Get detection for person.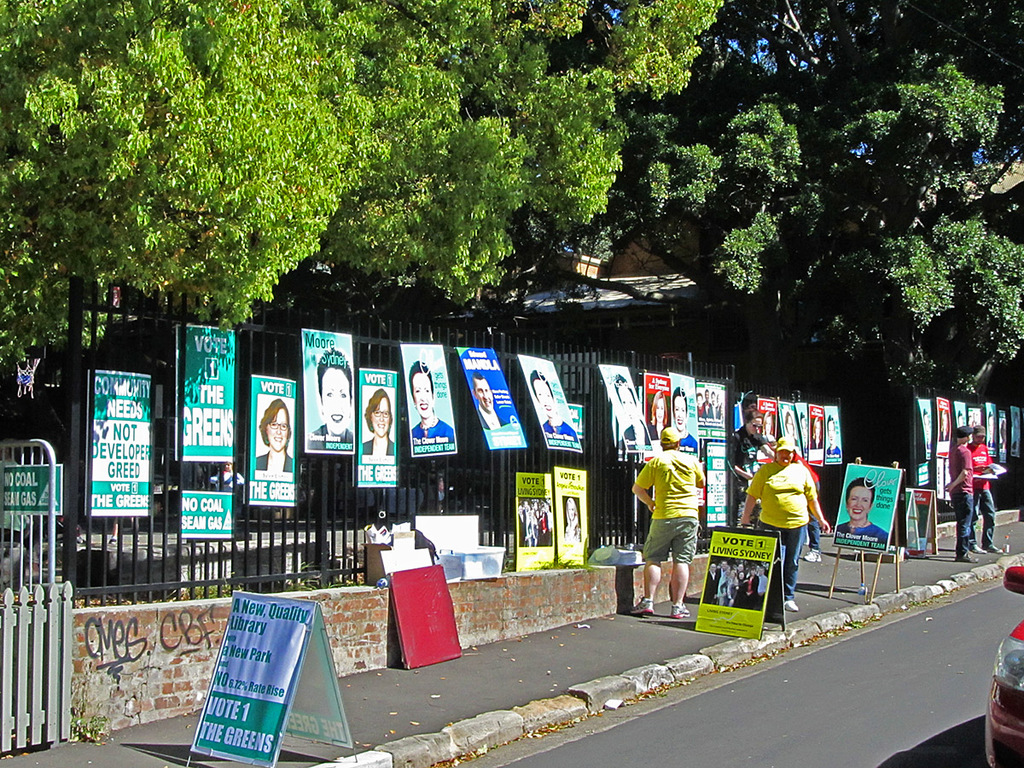
Detection: locate(807, 417, 819, 453).
